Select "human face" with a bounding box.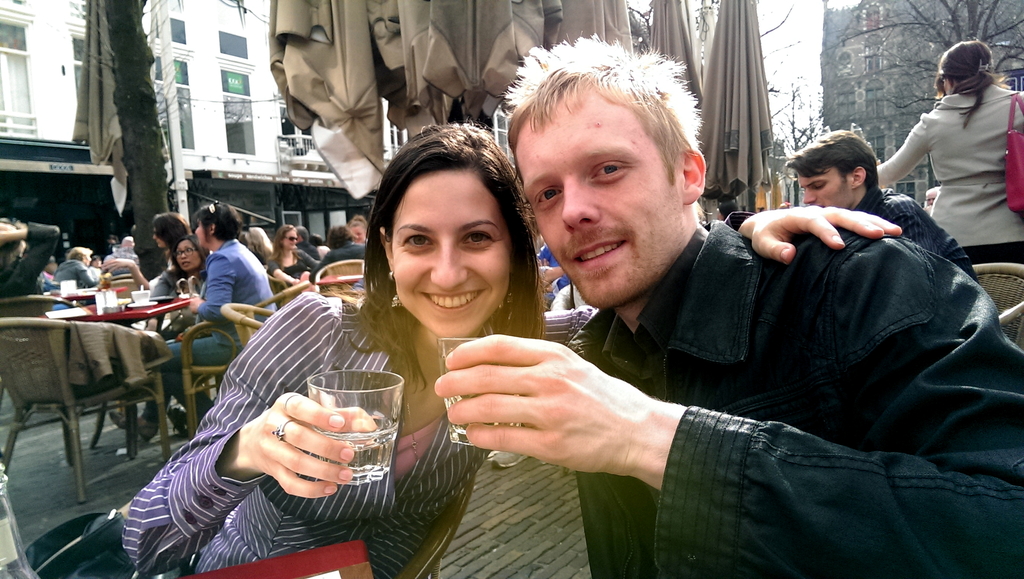
region(280, 225, 300, 253).
